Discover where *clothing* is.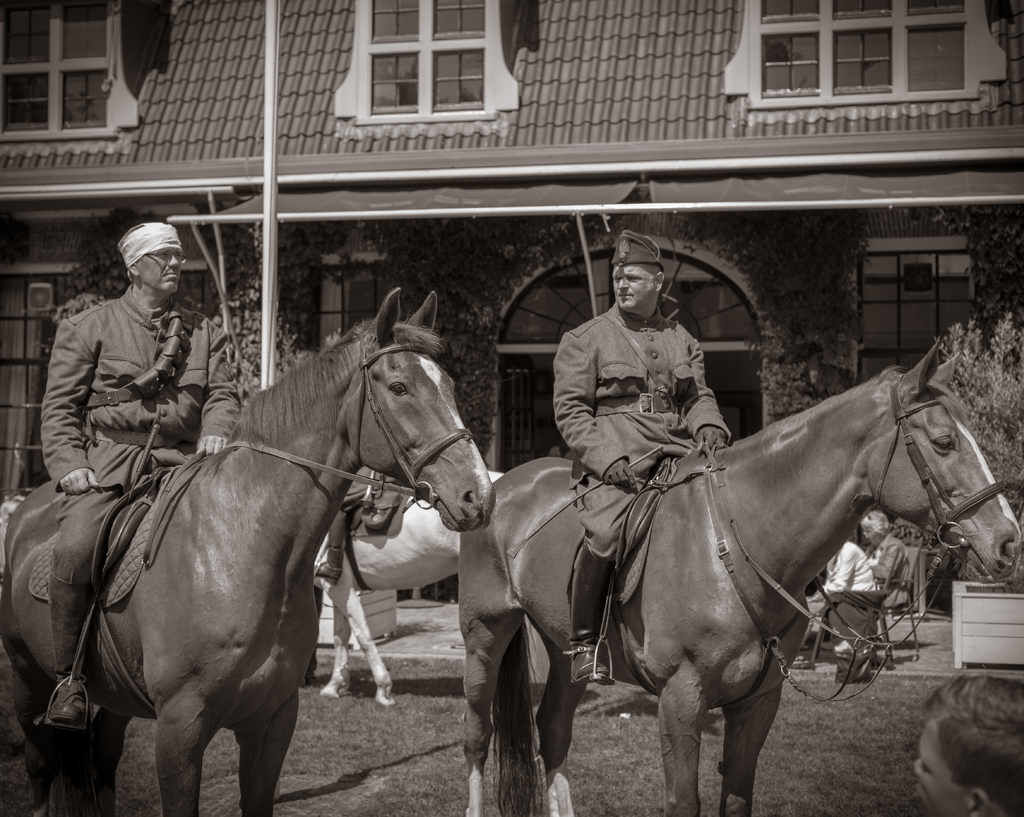
Discovered at rect(39, 286, 243, 677).
